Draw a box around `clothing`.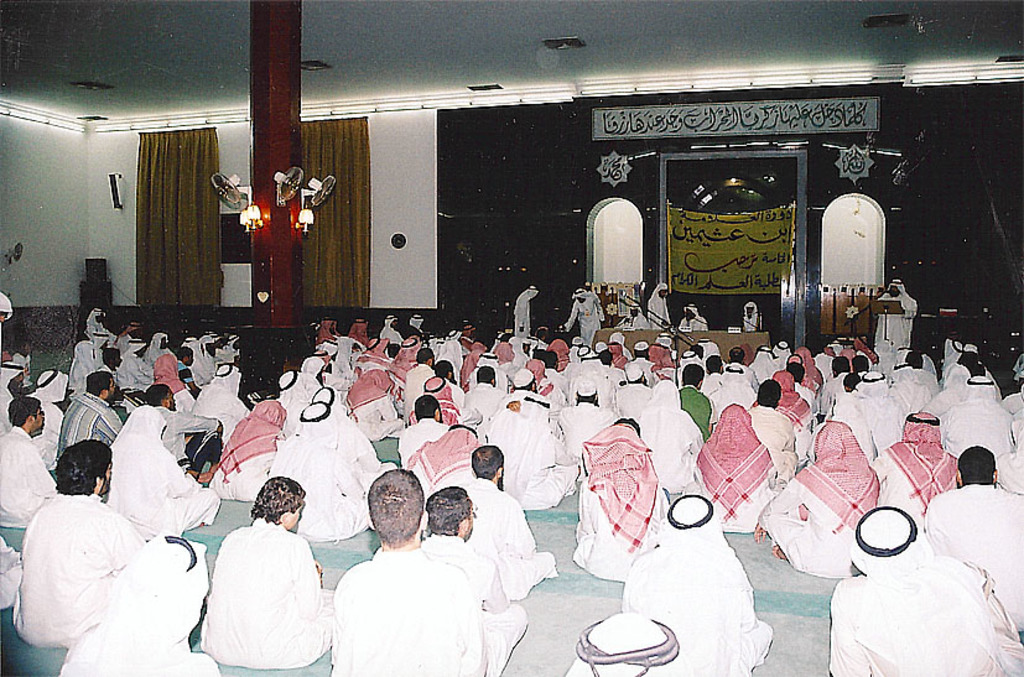
crop(321, 540, 498, 676).
